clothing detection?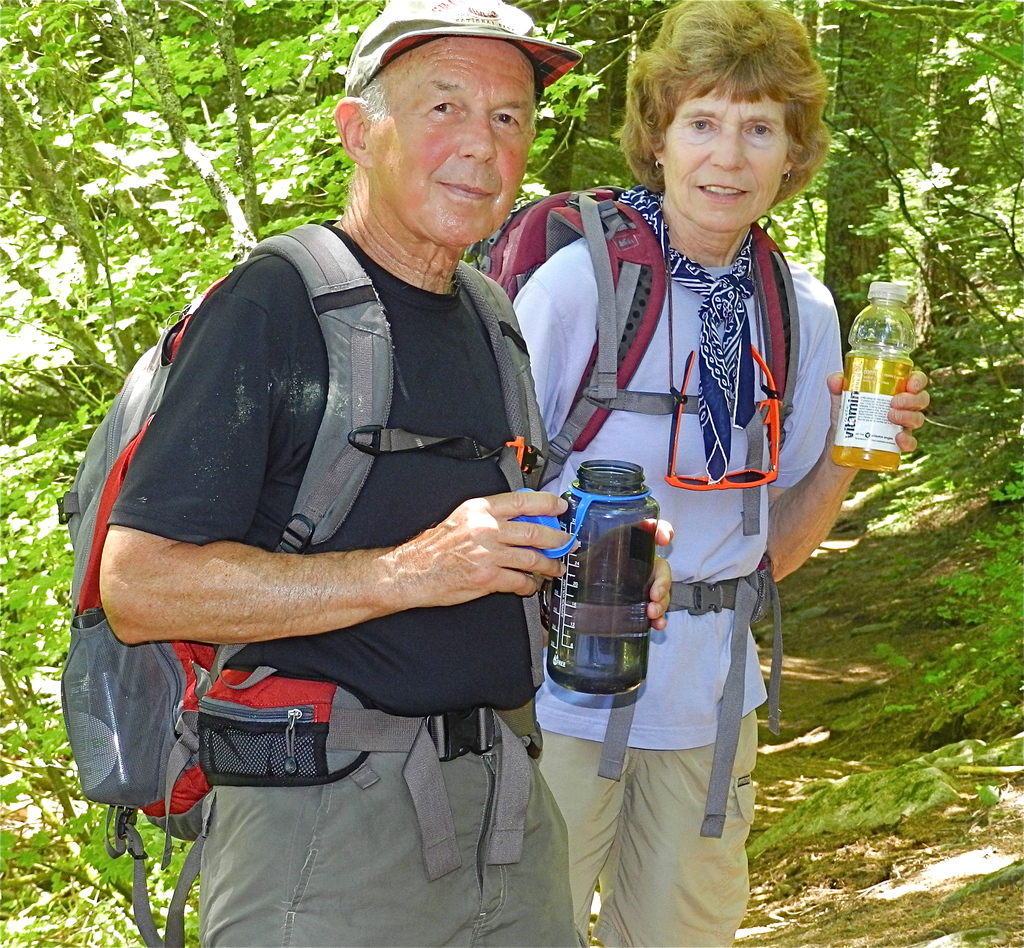
<box>514,186,845,947</box>
